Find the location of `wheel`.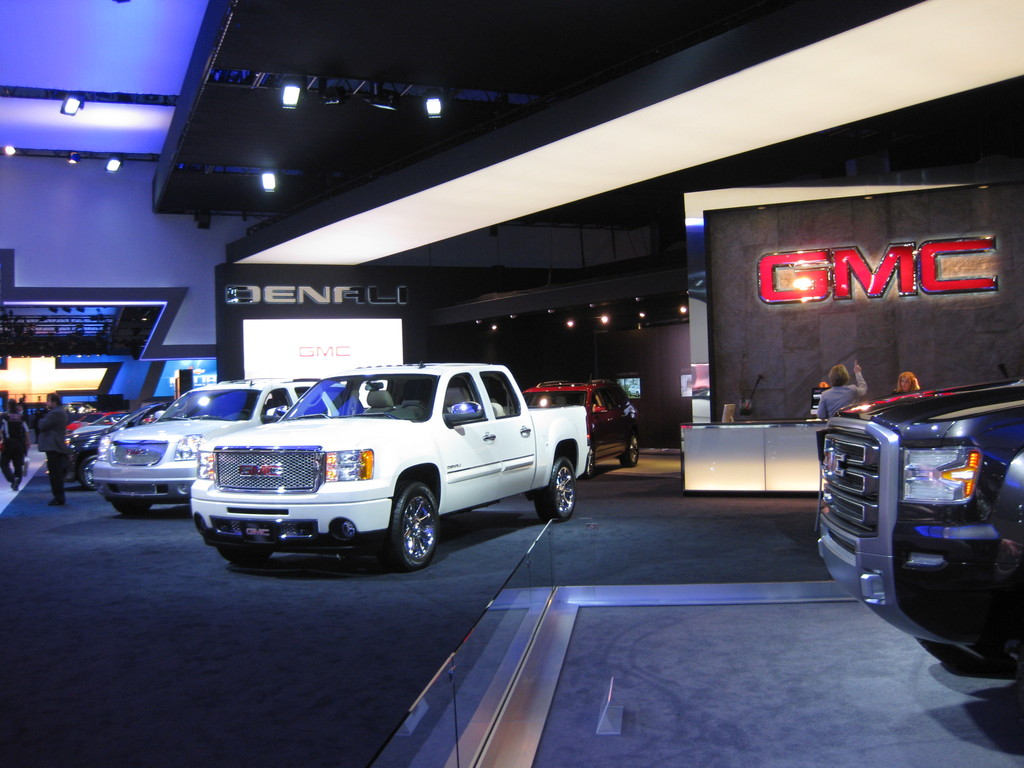
Location: <box>387,479,440,575</box>.
